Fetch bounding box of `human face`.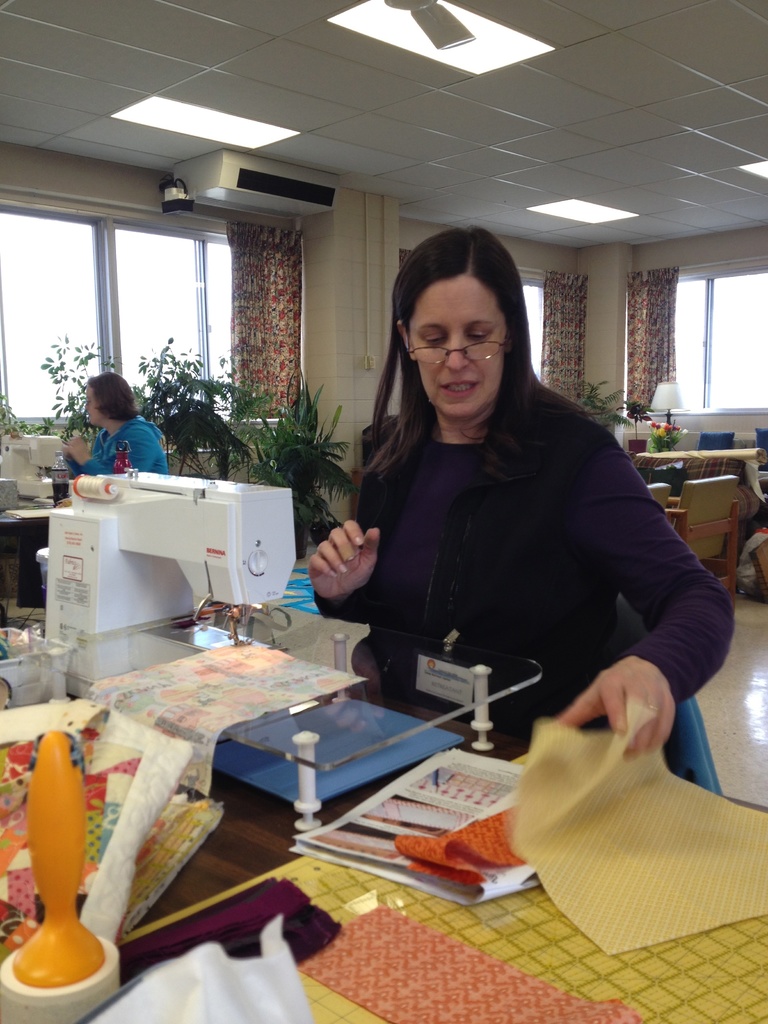
Bbox: (410,278,506,420).
